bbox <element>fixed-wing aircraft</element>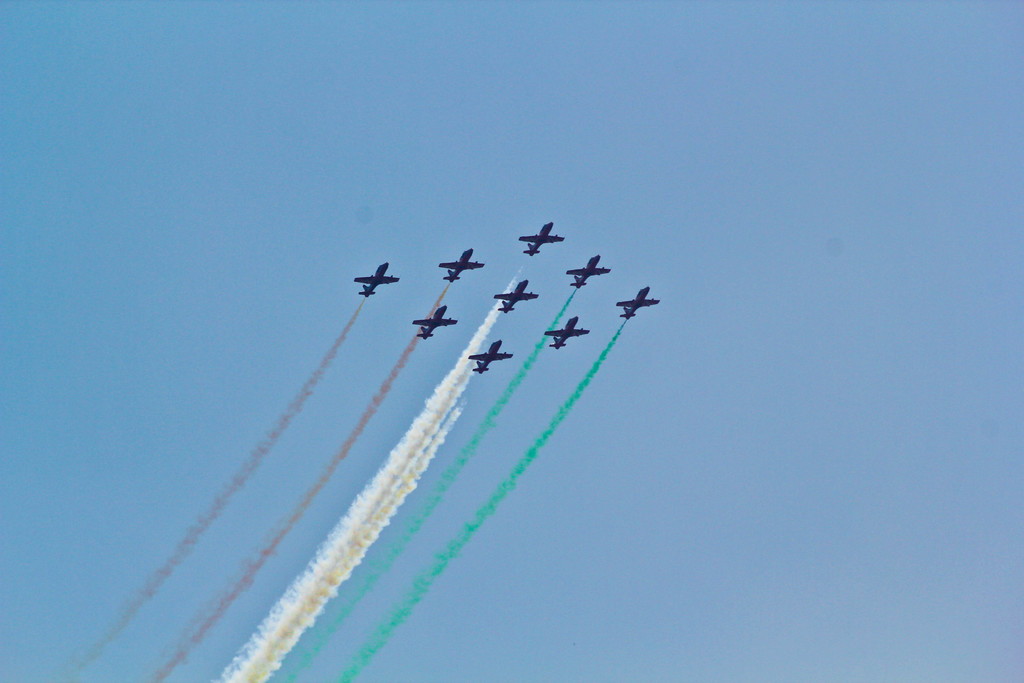
<region>413, 304, 455, 337</region>
